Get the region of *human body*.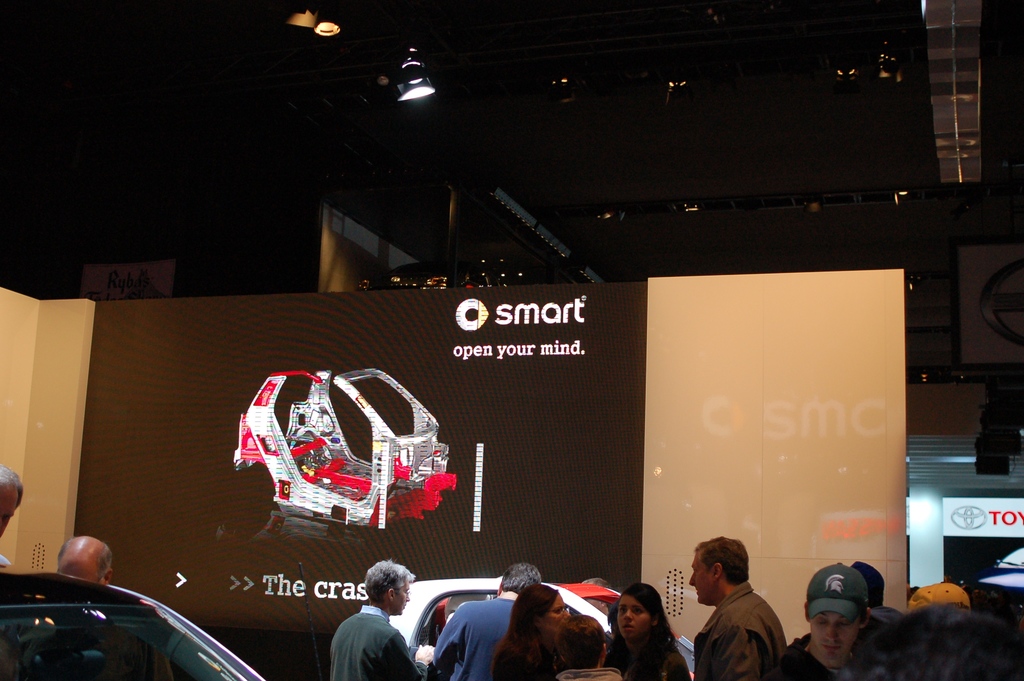
418:592:522:675.
